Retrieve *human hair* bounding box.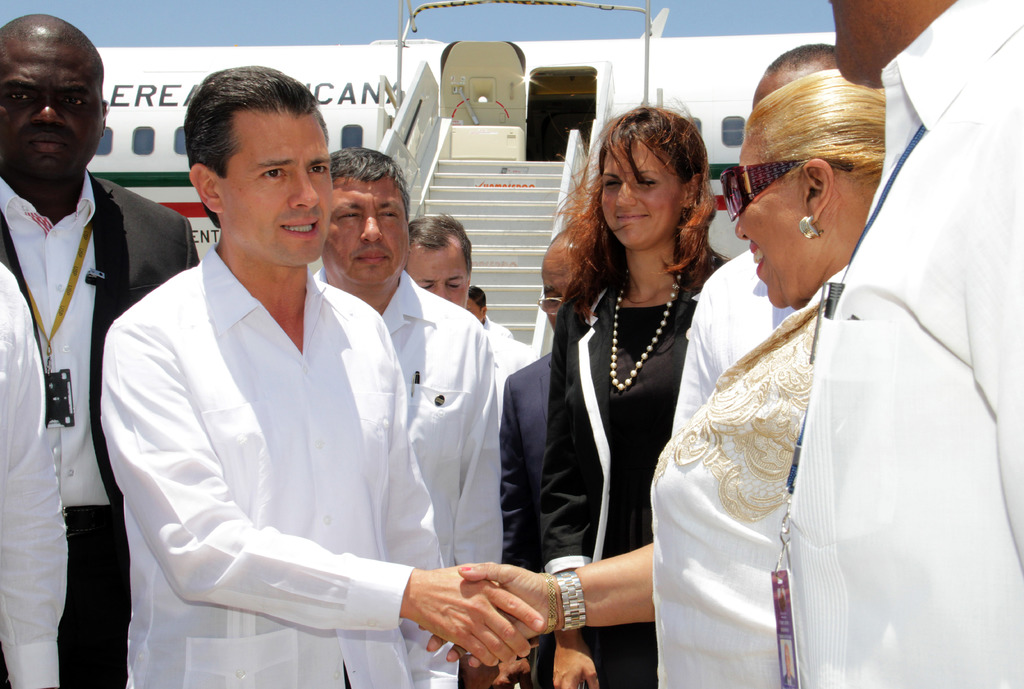
Bounding box: x1=326, y1=145, x2=412, y2=227.
